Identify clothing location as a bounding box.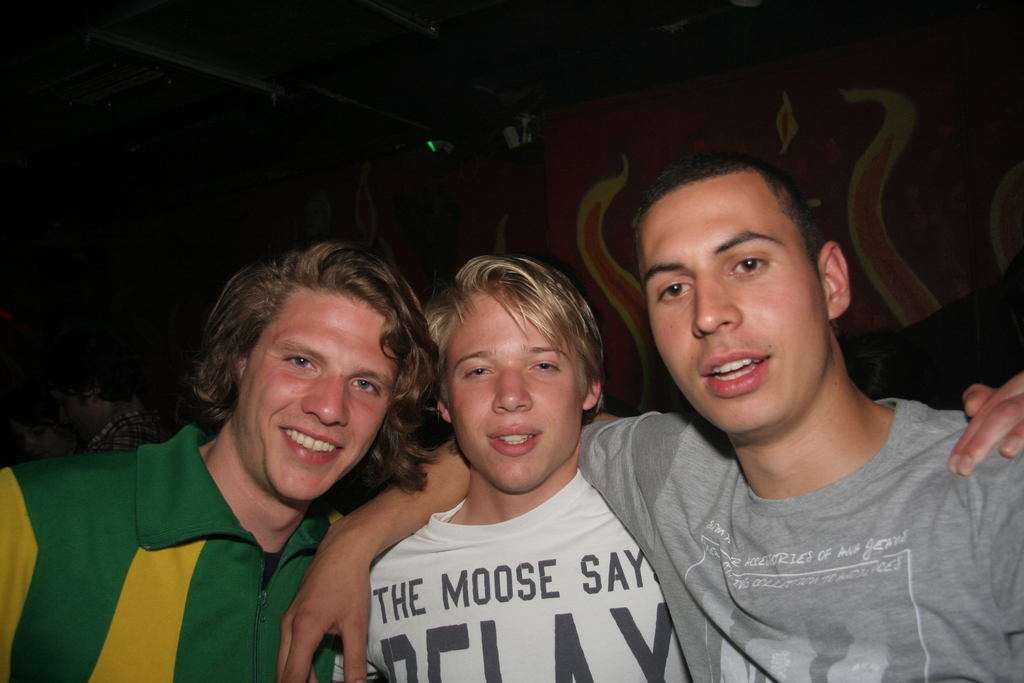
[left=580, top=396, right=1023, bottom=682].
